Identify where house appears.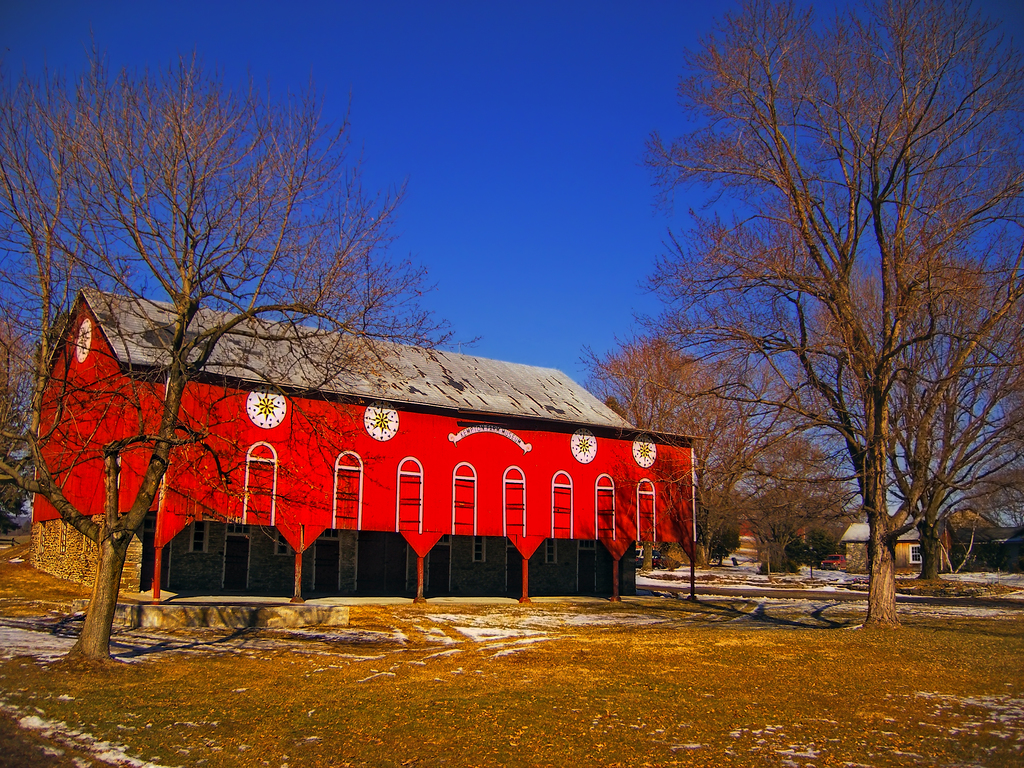
Appears at {"x1": 65, "y1": 309, "x2": 679, "y2": 623}.
